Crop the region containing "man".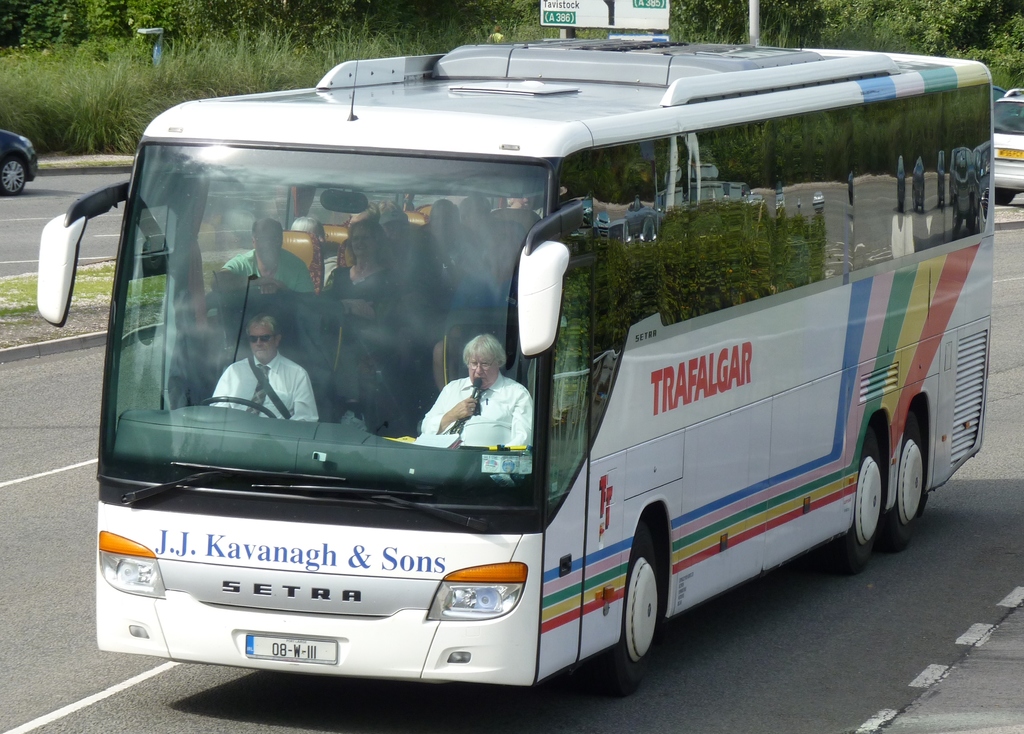
Crop region: l=205, t=312, r=323, b=422.
